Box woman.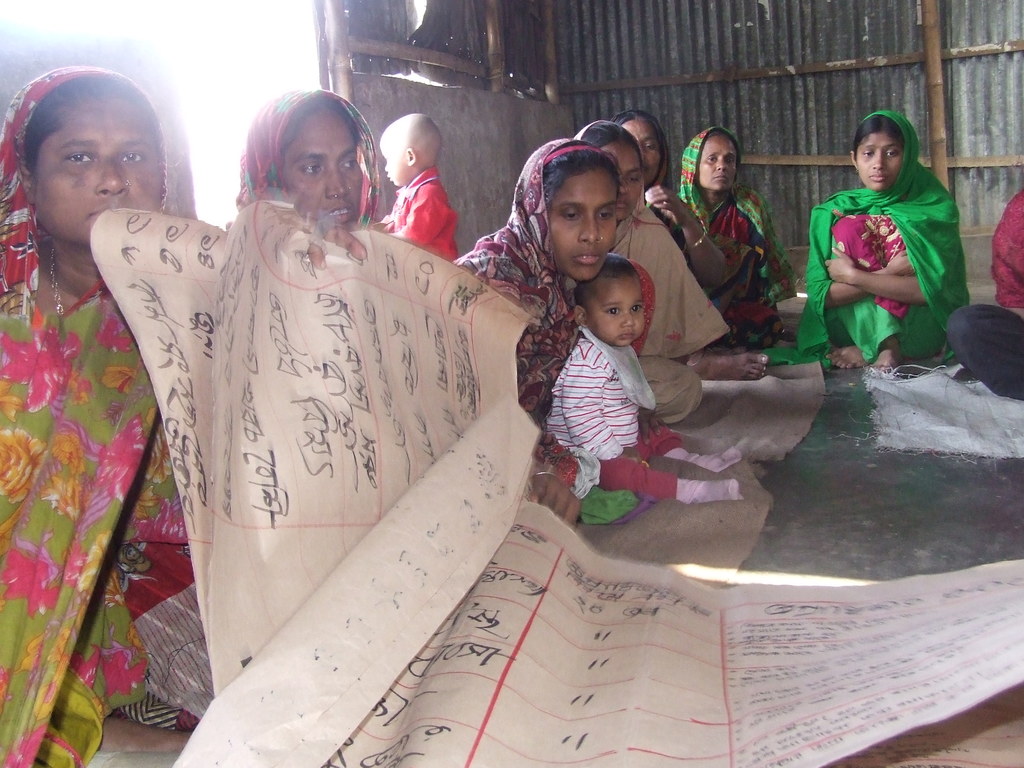
region(786, 111, 992, 390).
